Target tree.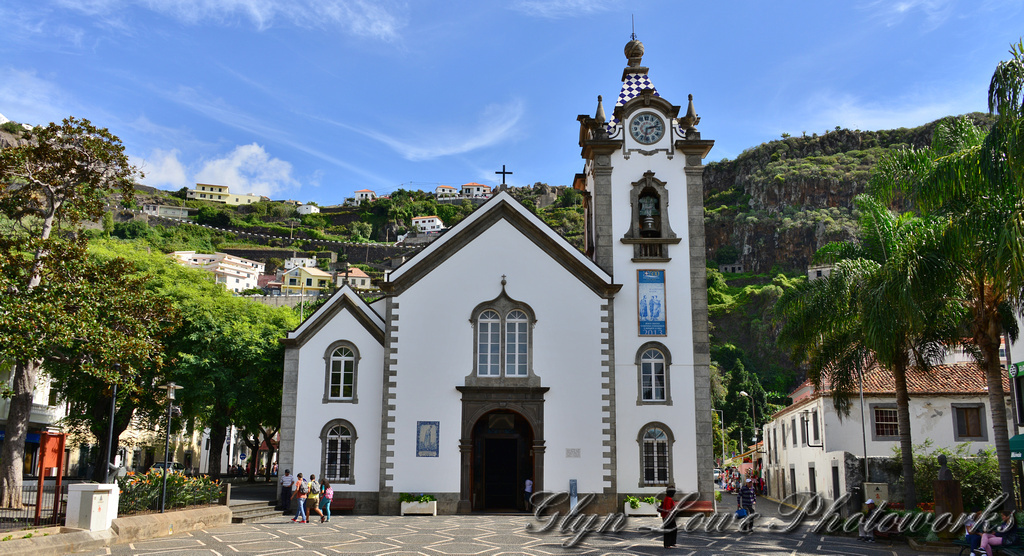
Target region: left=1, top=118, right=147, bottom=290.
